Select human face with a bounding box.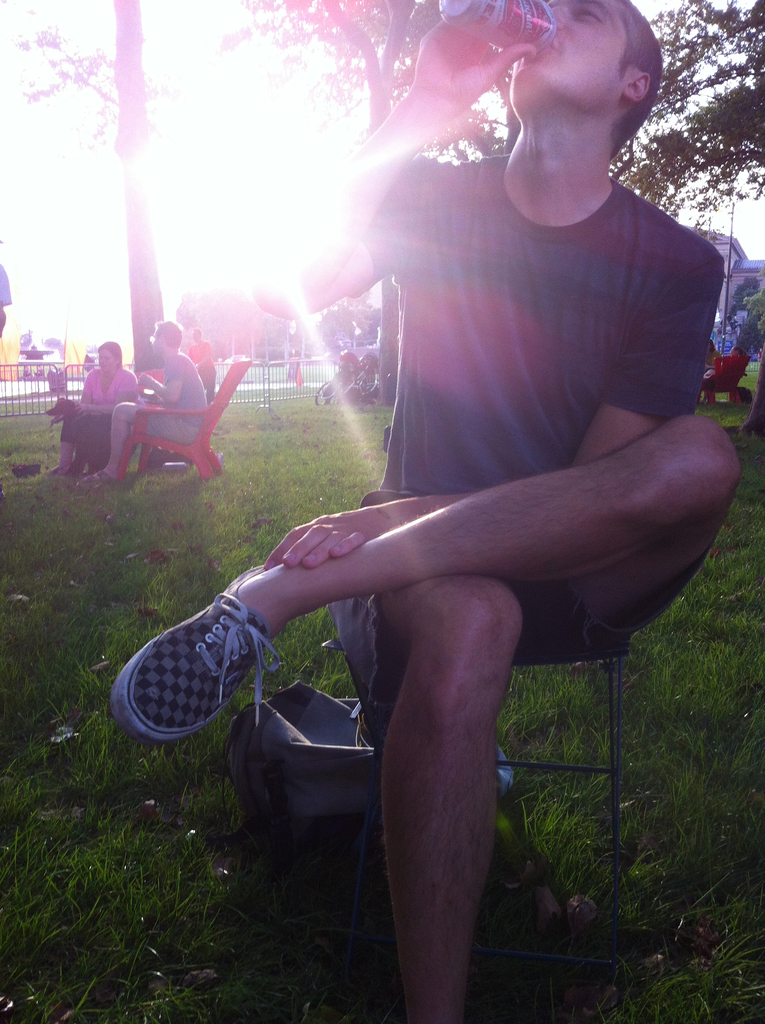
(154,333,168,356).
